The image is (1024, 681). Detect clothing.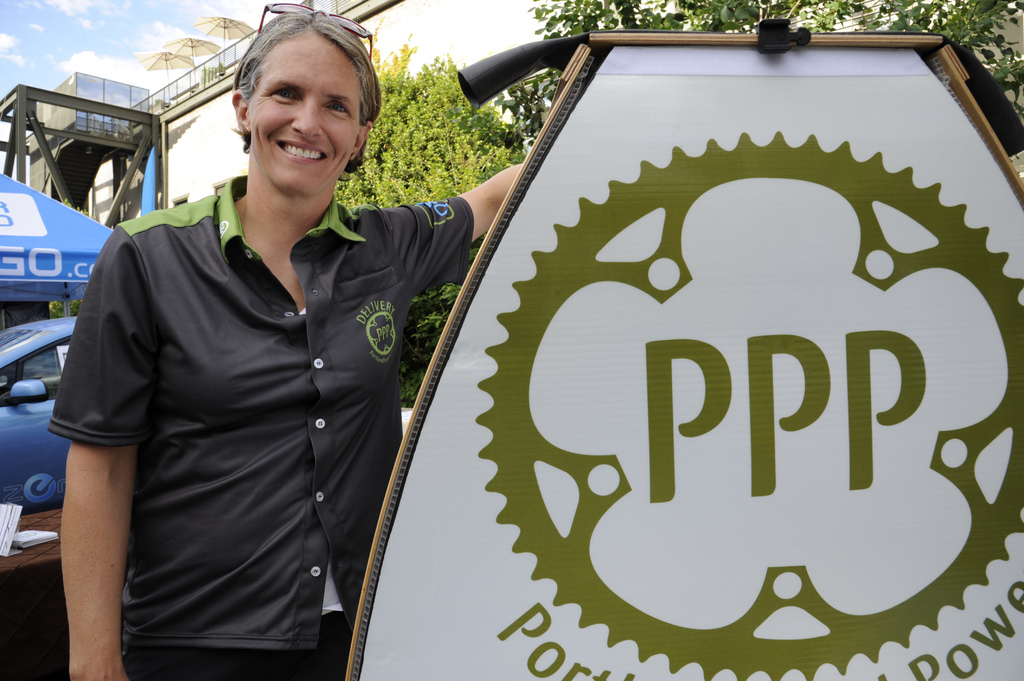
Detection: (61, 175, 480, 649).
